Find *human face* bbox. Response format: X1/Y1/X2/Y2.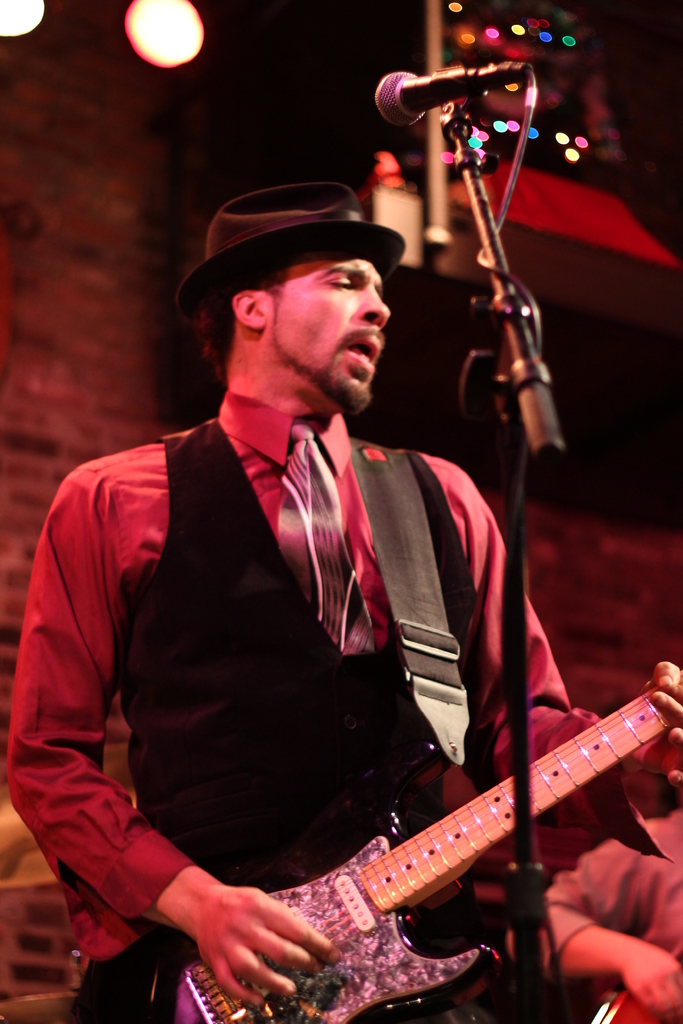
263/253/391/416.
